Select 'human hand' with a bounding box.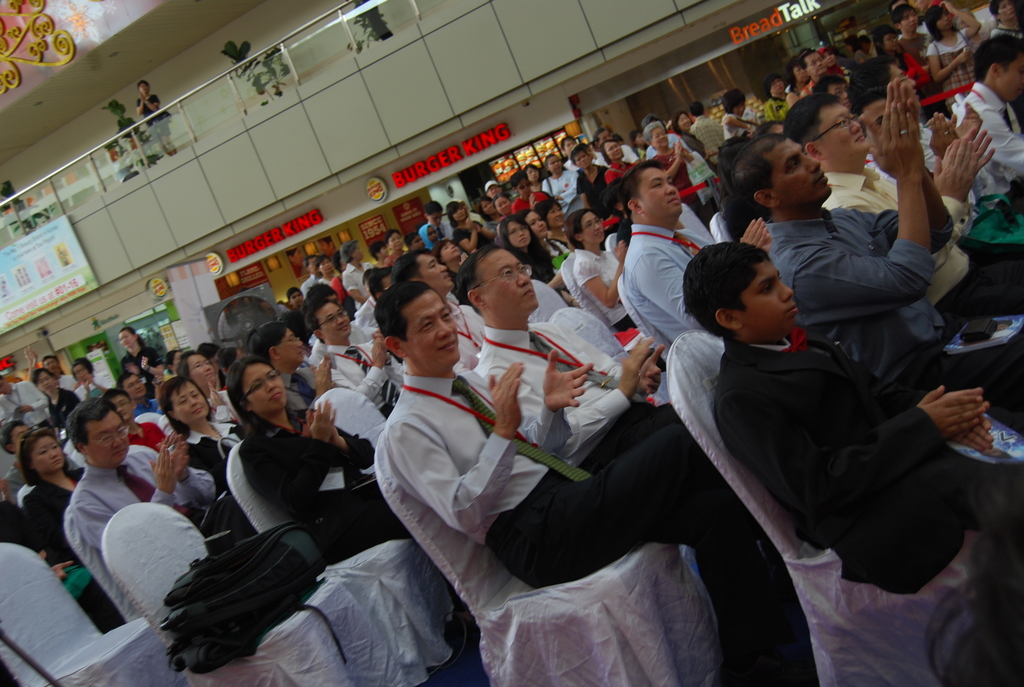
{"x1": 939, "y1": 0, "x2": 952, "y2": 14}.
